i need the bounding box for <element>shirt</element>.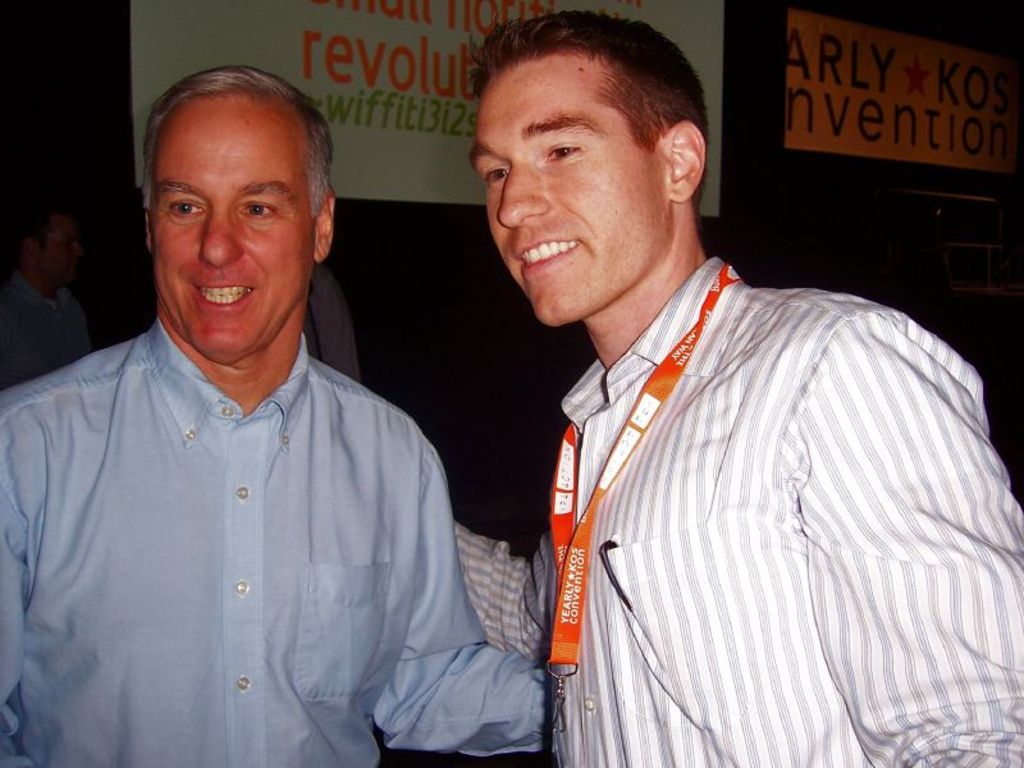
Here it is: pyautogui.locateOnScreen(1, 321, 543, 767).
